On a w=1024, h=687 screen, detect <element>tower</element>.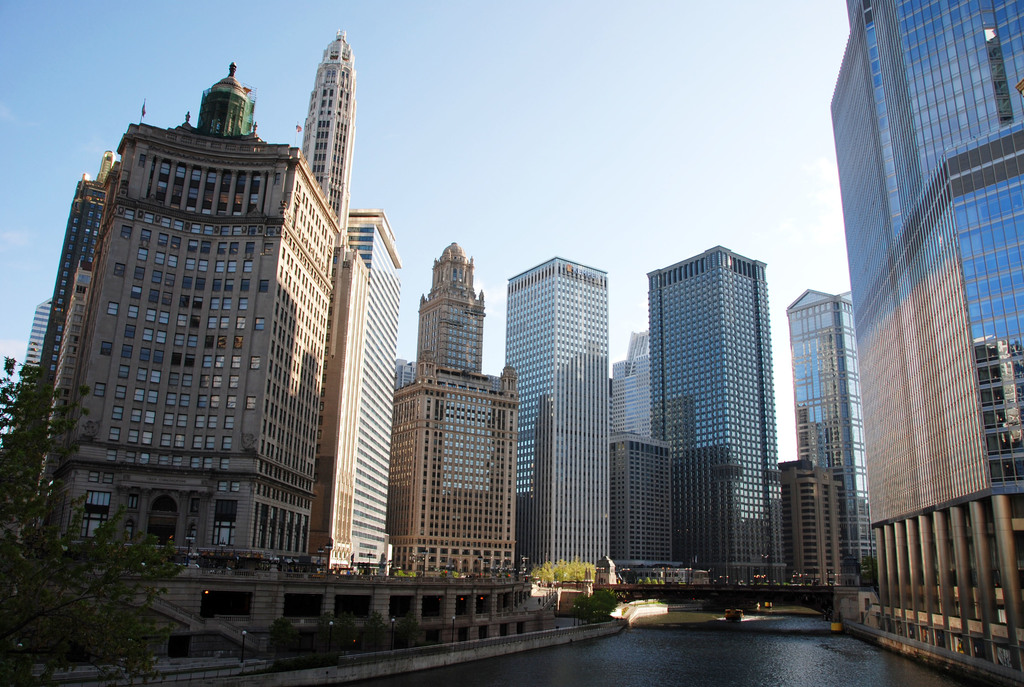
region(401, 257, 521, 581).
